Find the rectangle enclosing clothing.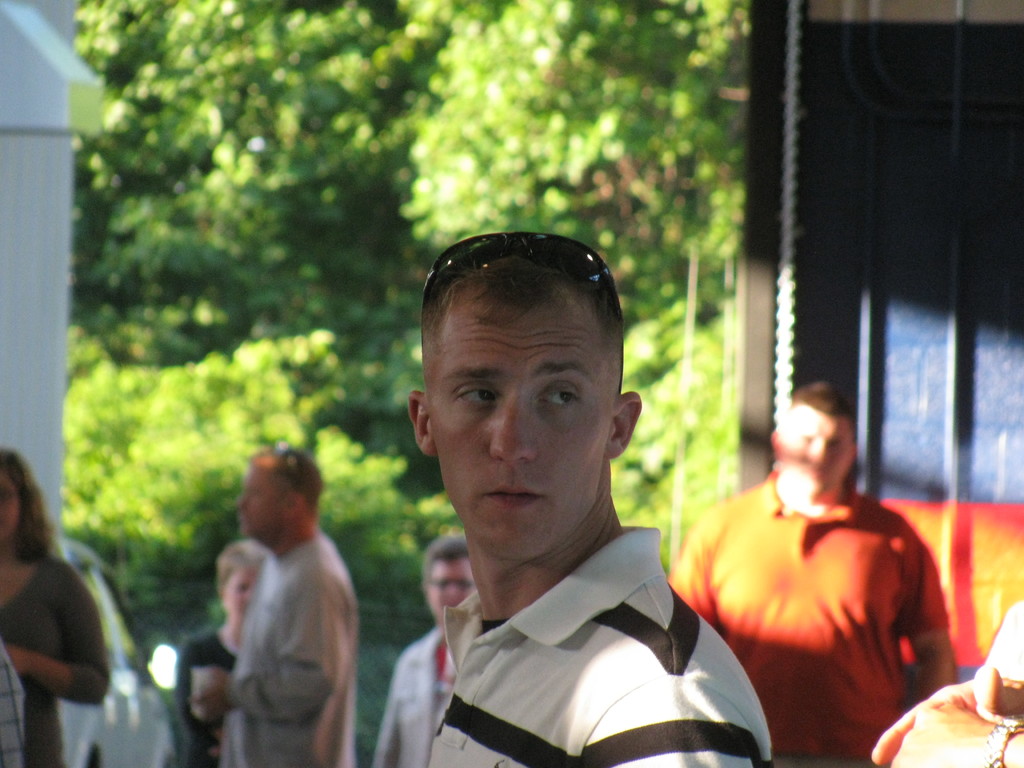
box=[422, 520, 771, 767].
